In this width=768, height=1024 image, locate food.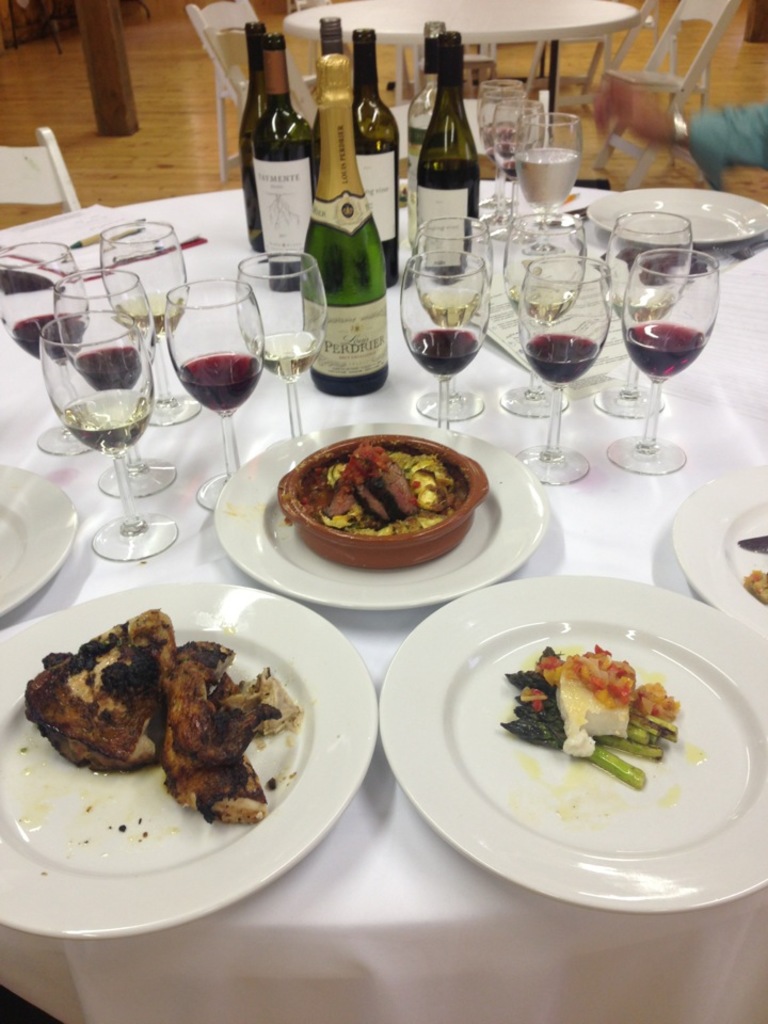
Bounding box: [275,419,487,573].
